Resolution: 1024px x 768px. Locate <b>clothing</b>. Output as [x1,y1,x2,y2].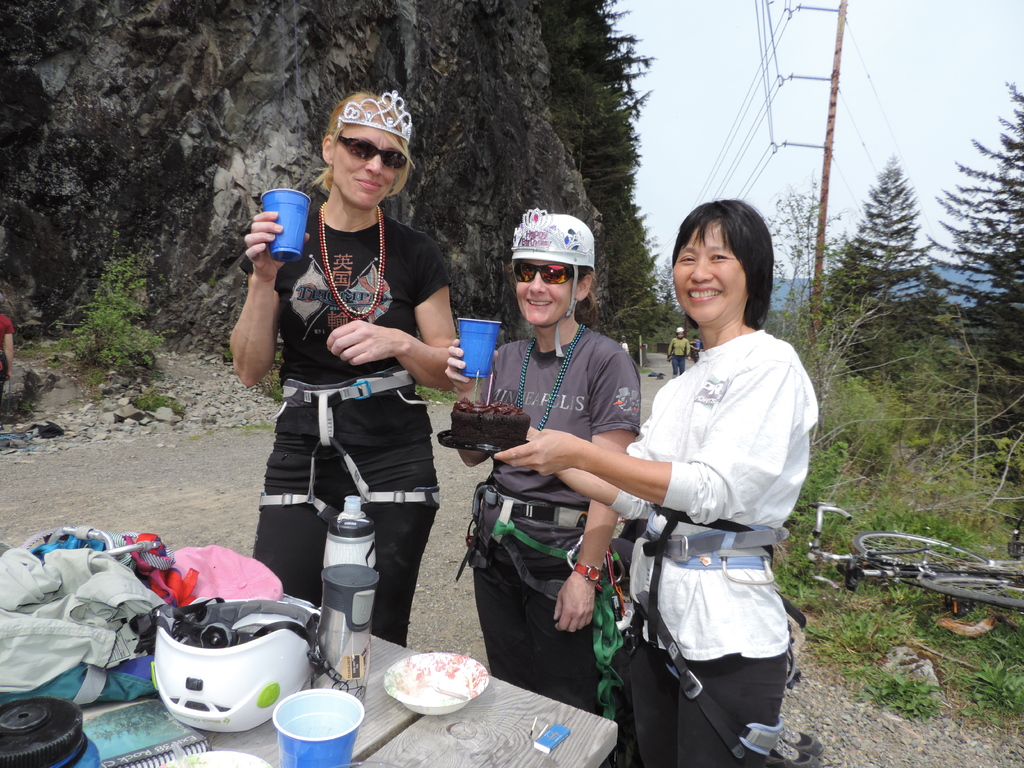
[600,314,823,767].
